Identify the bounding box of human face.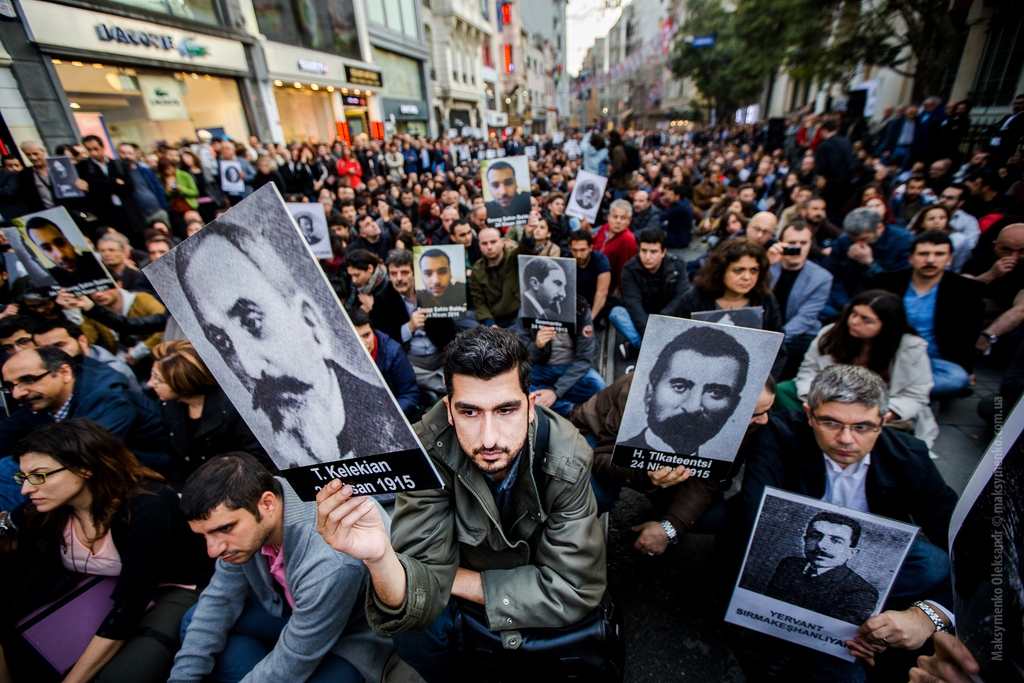
locate(22, 145, 44, 166).
